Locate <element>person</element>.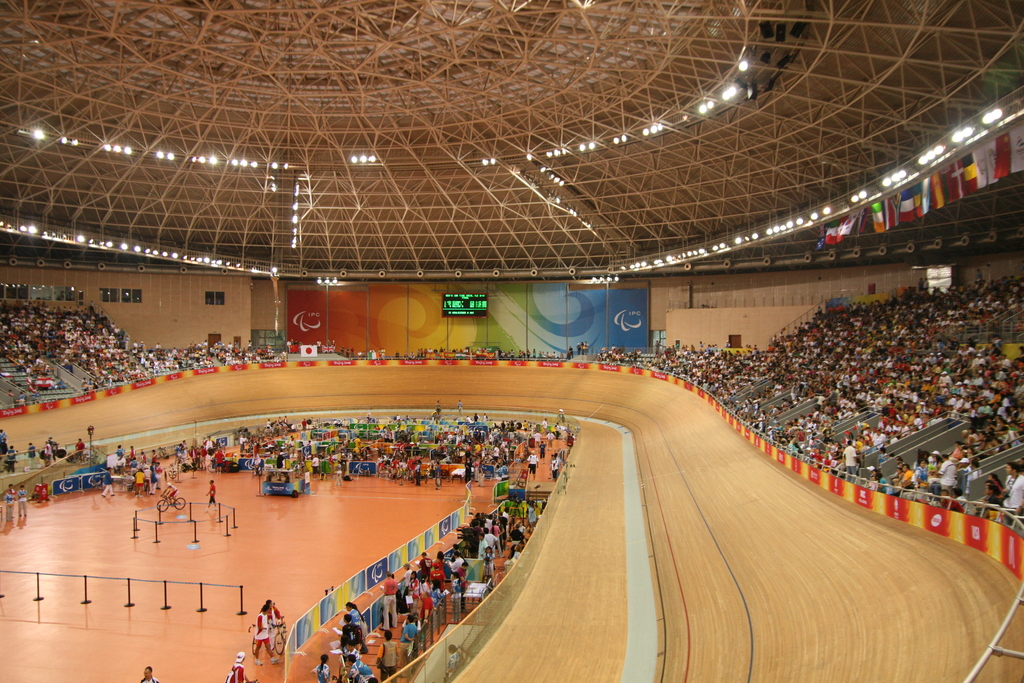
Bounding box: [126, 661, 158, 682].
